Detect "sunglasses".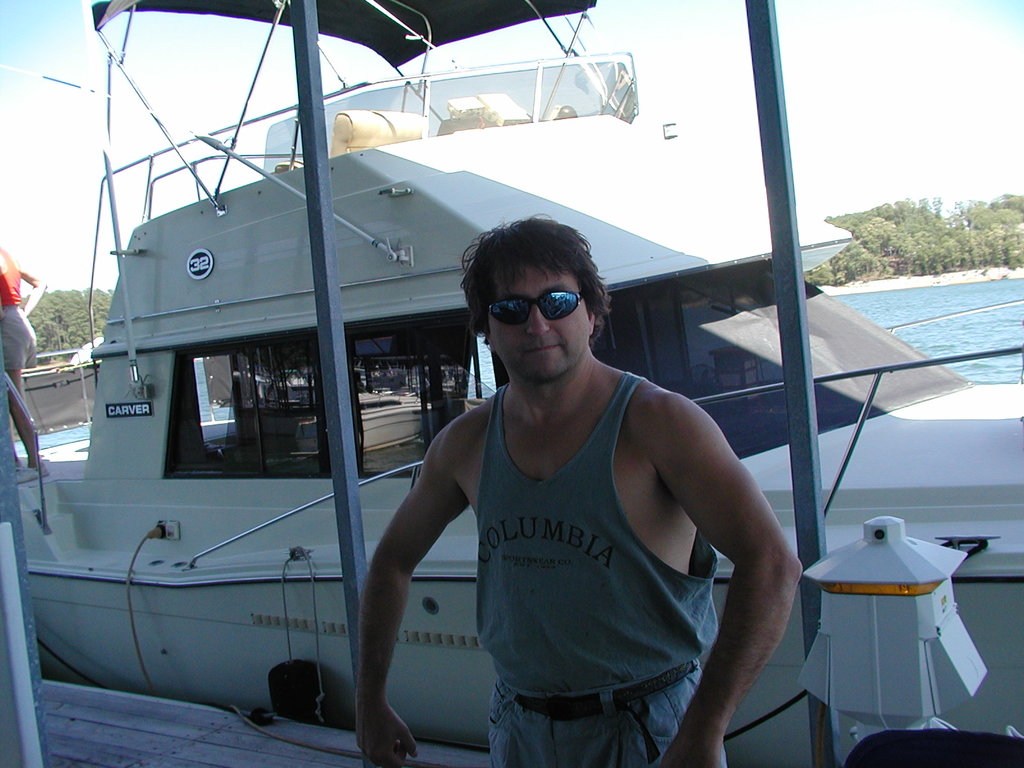
Detected at box(483, 288, 583, 325).
